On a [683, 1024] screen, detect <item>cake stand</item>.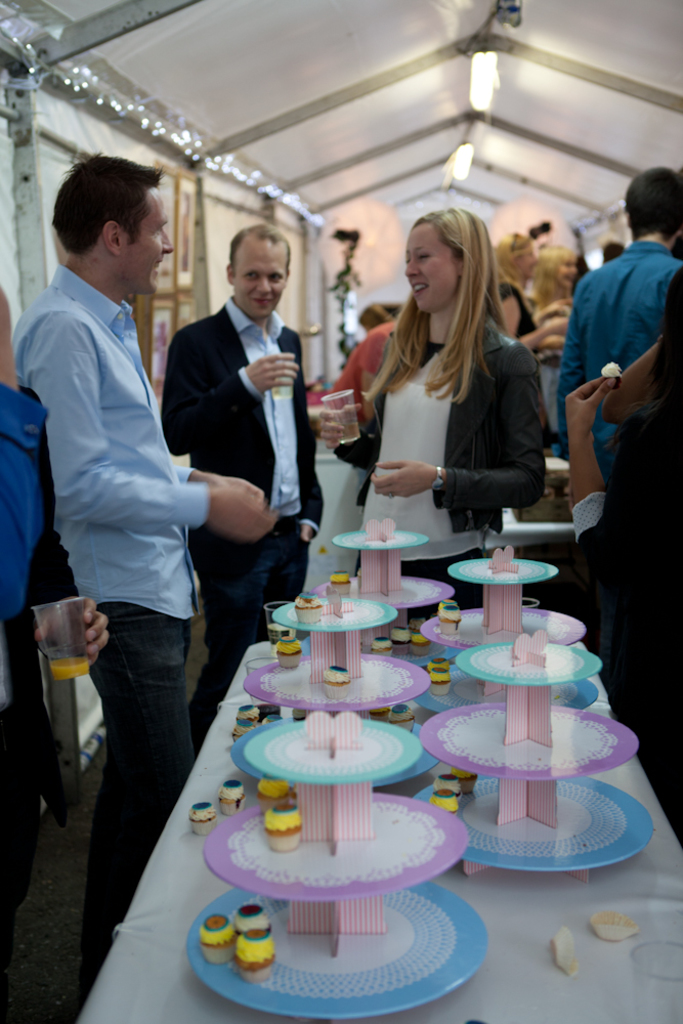
rect(241, 568, 433, 783).
